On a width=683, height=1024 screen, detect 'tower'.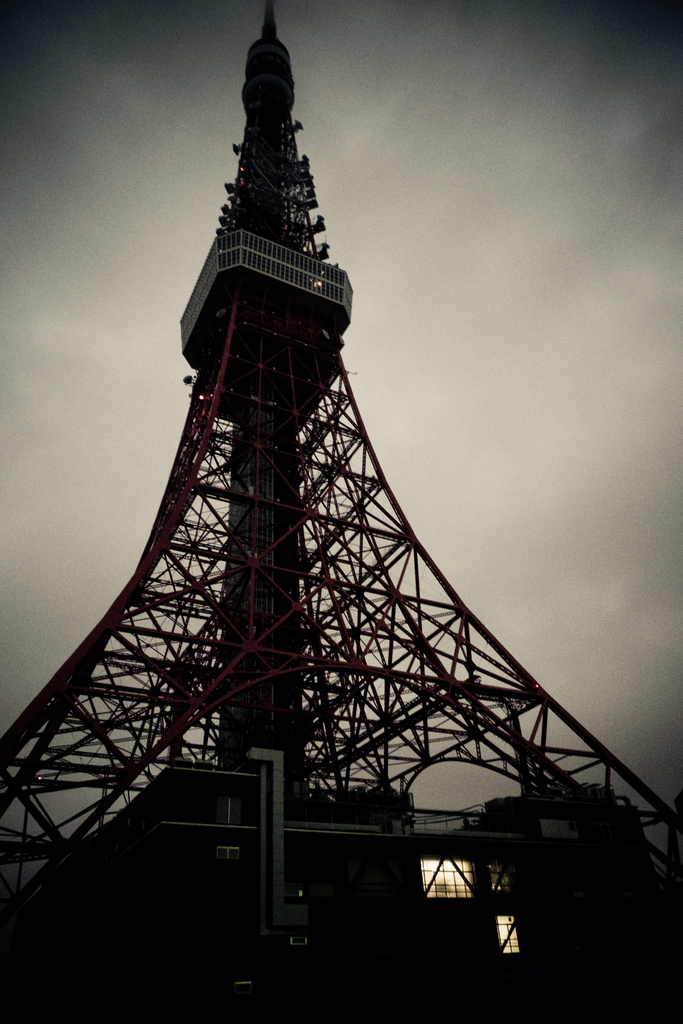
<bbox>0, 0, 682, 1023</bbox>.
